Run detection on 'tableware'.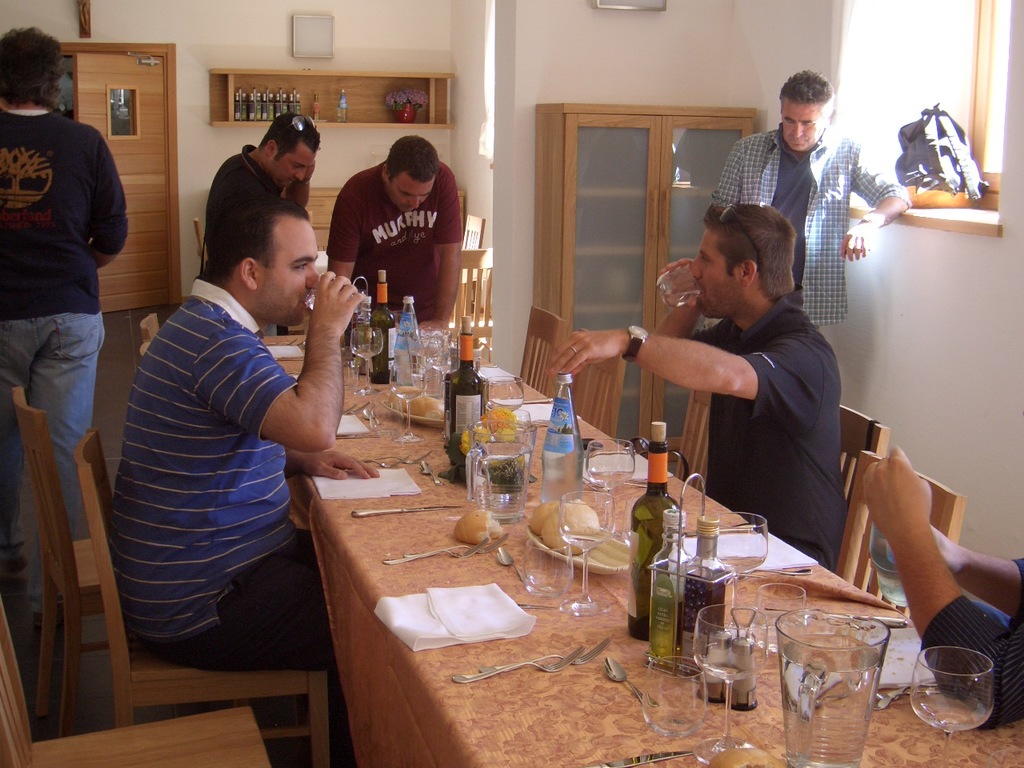
Result: [left=589, top=437, right=642, bottom=557].
